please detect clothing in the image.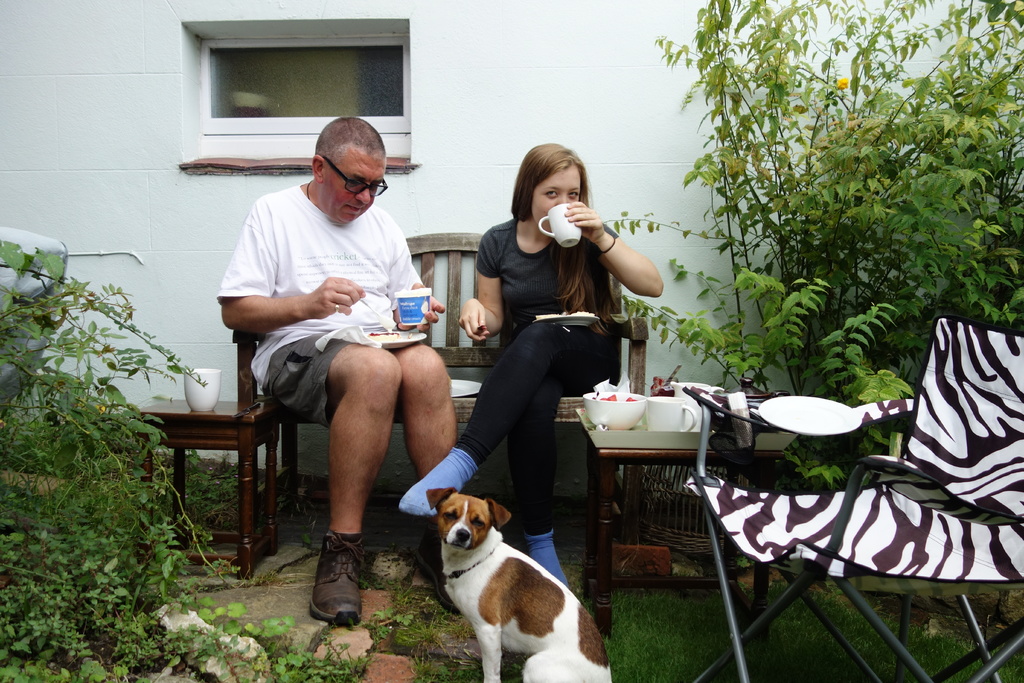
box(237, 158, 433, 481).
